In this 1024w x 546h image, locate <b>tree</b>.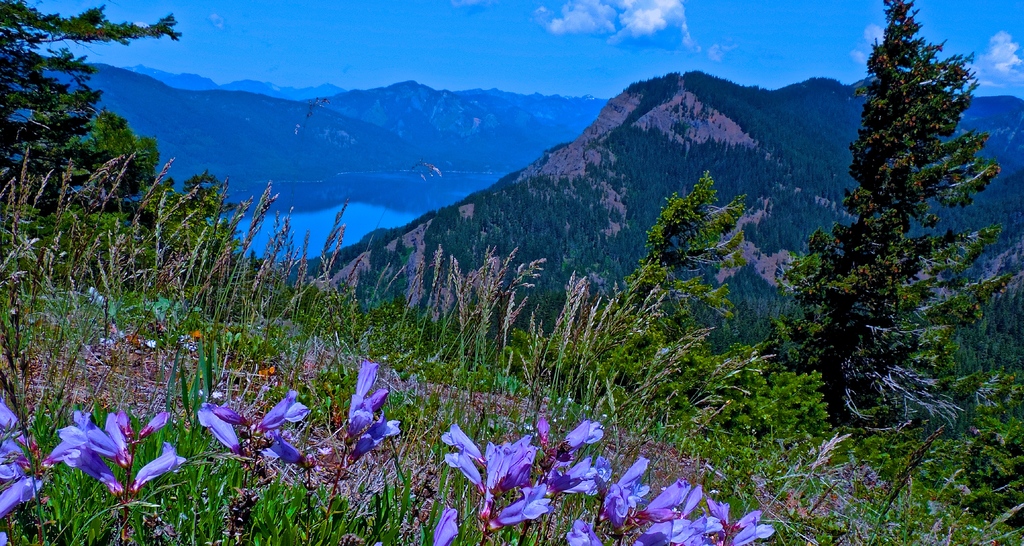
Bounding box: bbox=(793, 11, 997, 447).
